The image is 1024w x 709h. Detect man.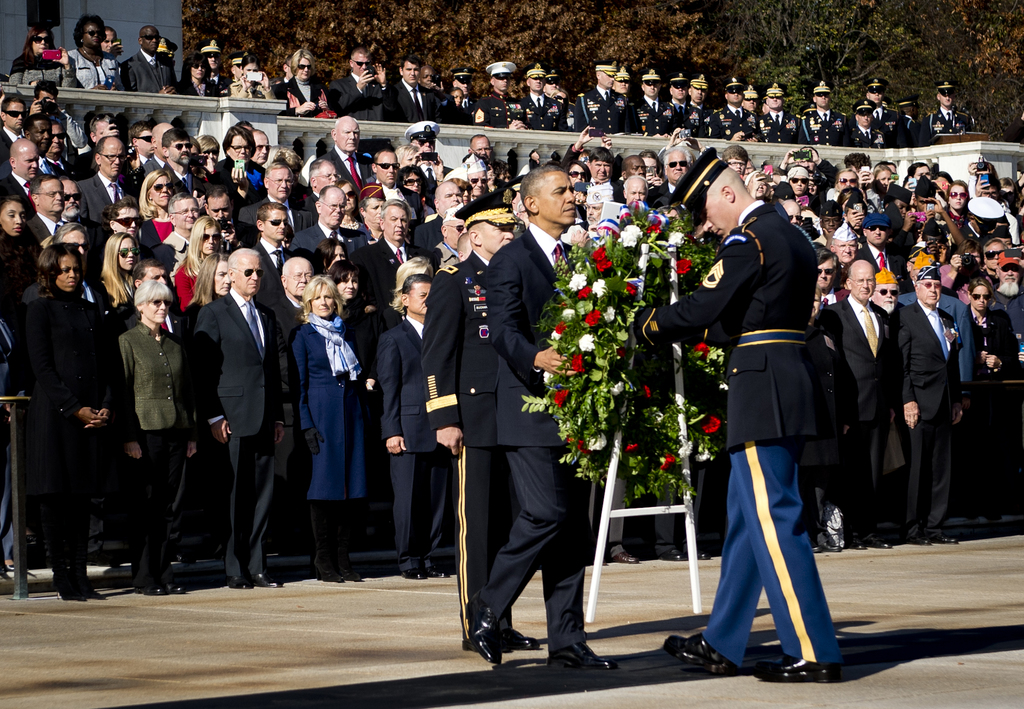
Detection: x1=305 y1=154 x2=344 y2=218.
